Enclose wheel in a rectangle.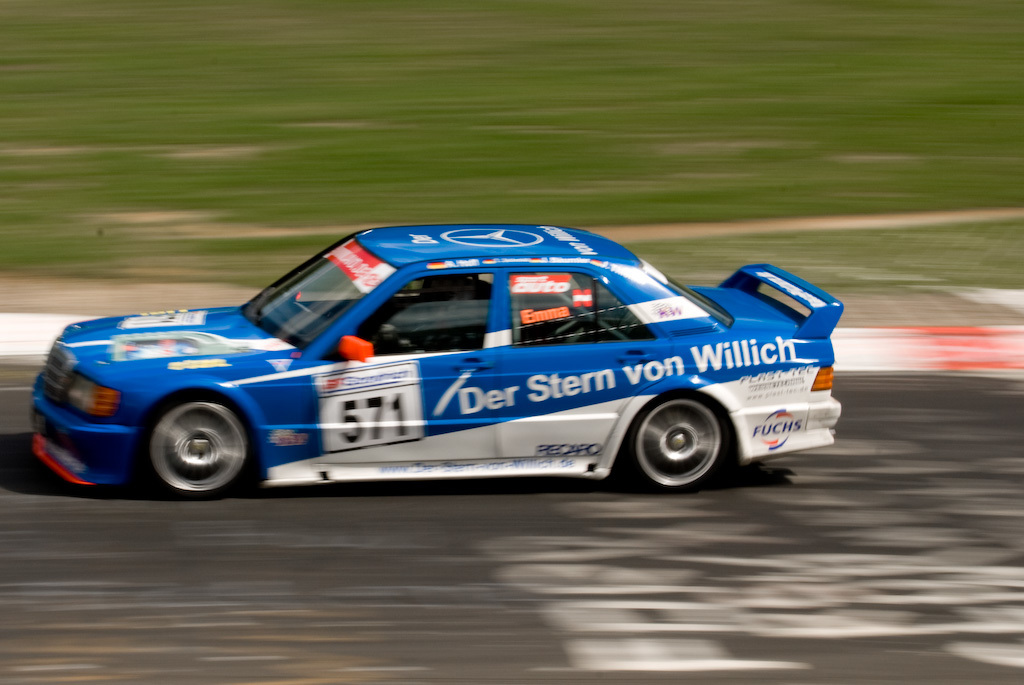
bbox=[620, 398, 737, 482].
